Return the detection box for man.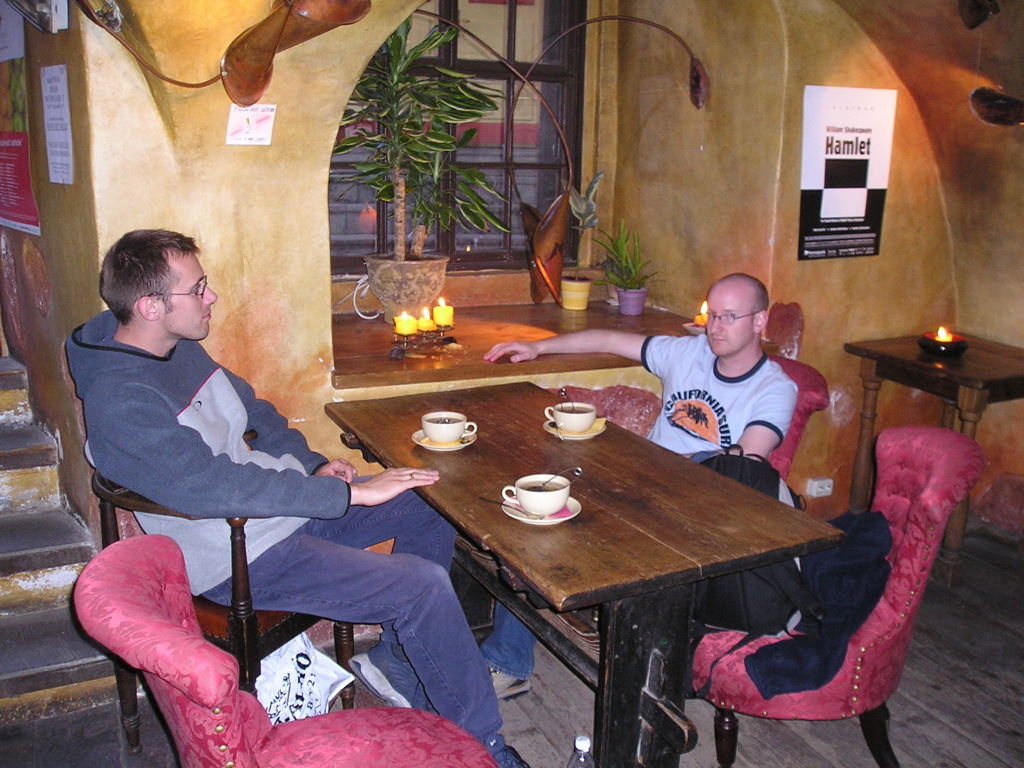
{"x1": 480, "y1": 272, "x2": 801, "y2": 704}.
